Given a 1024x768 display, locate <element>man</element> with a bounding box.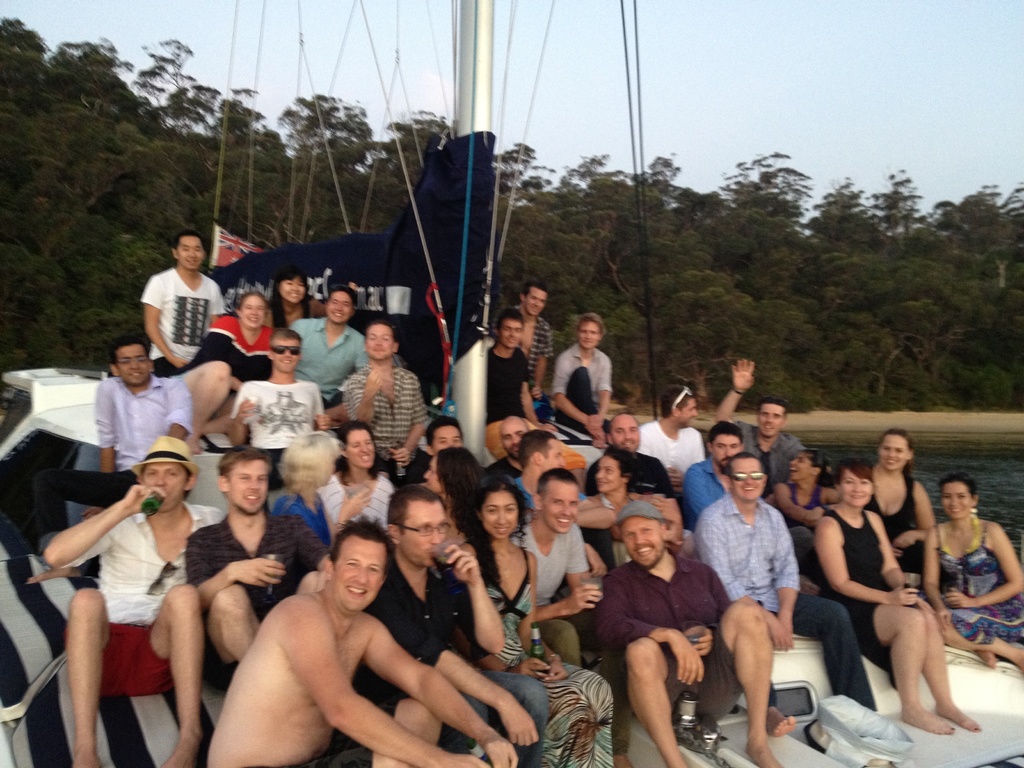
Located: (left=289, top=281, right=369, bottom=417).
